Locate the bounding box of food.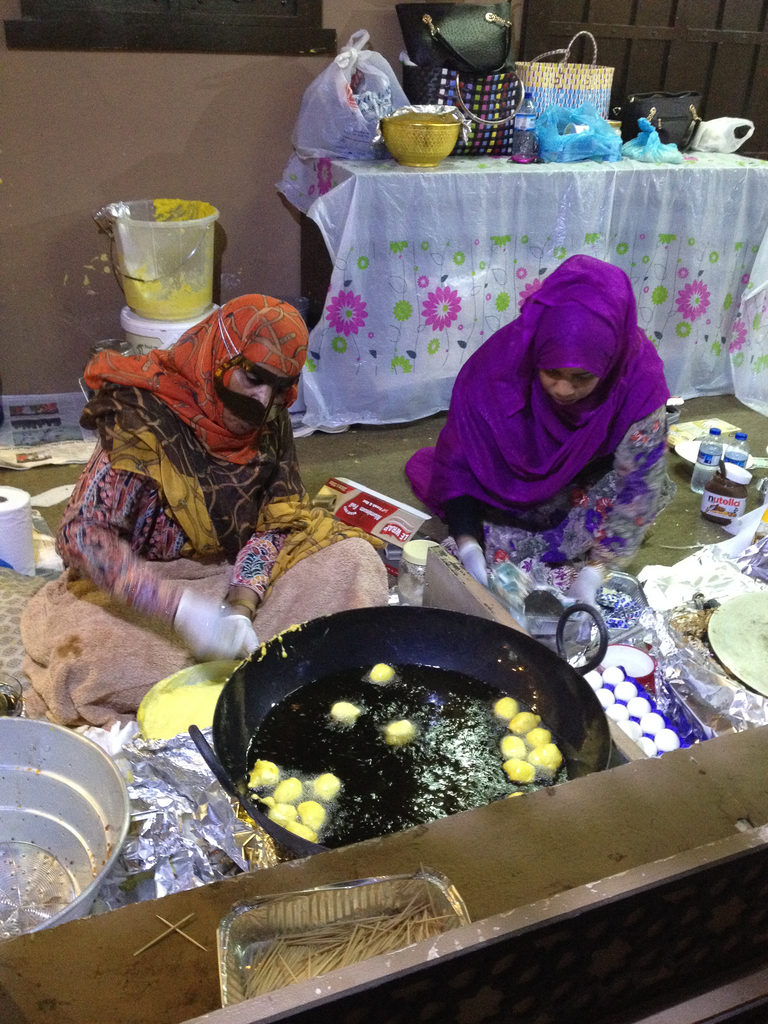
Bounding box: crop(244, 637, 561, 848).
